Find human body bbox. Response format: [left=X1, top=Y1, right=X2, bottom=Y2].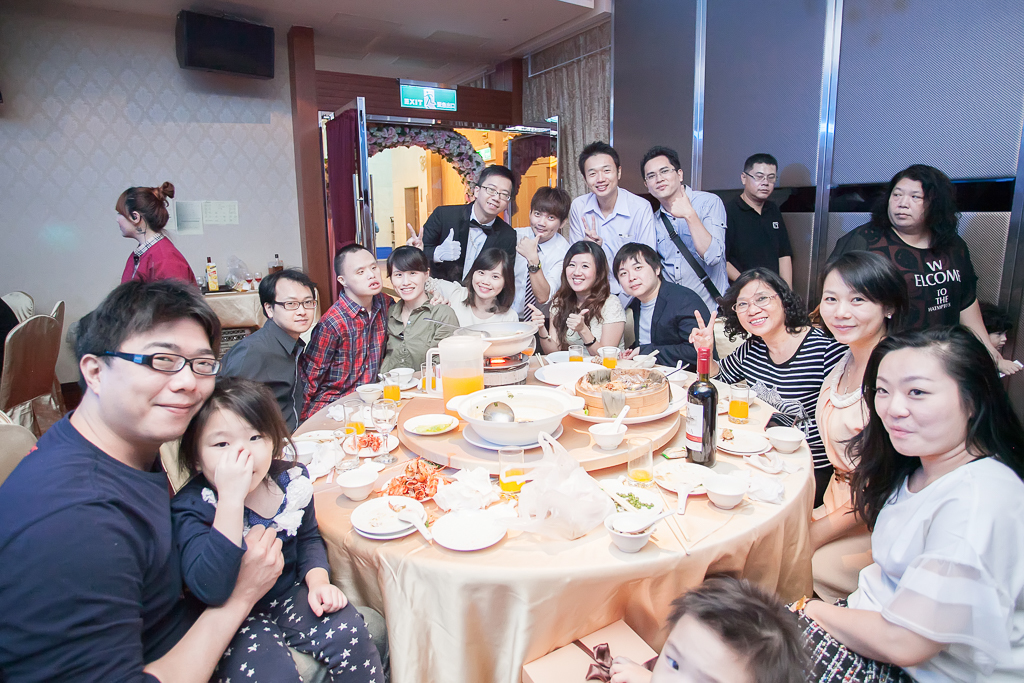
[left=408, top=224, right=515, bottom=336].
